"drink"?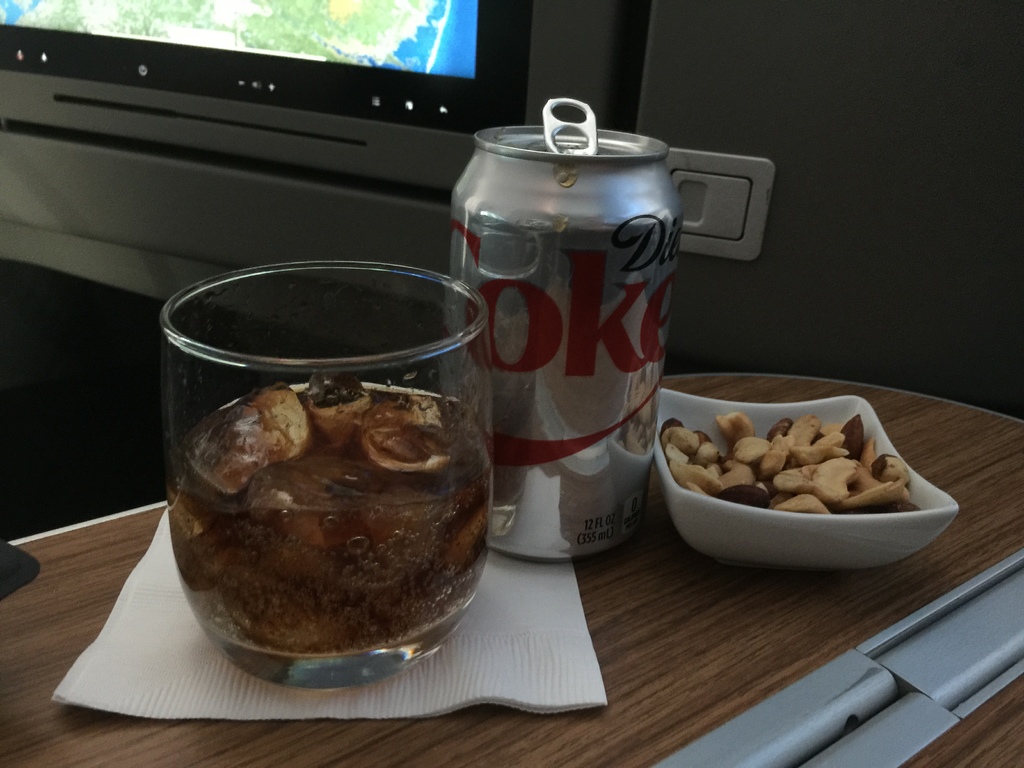
select_region(167, 384, 498, 655)
